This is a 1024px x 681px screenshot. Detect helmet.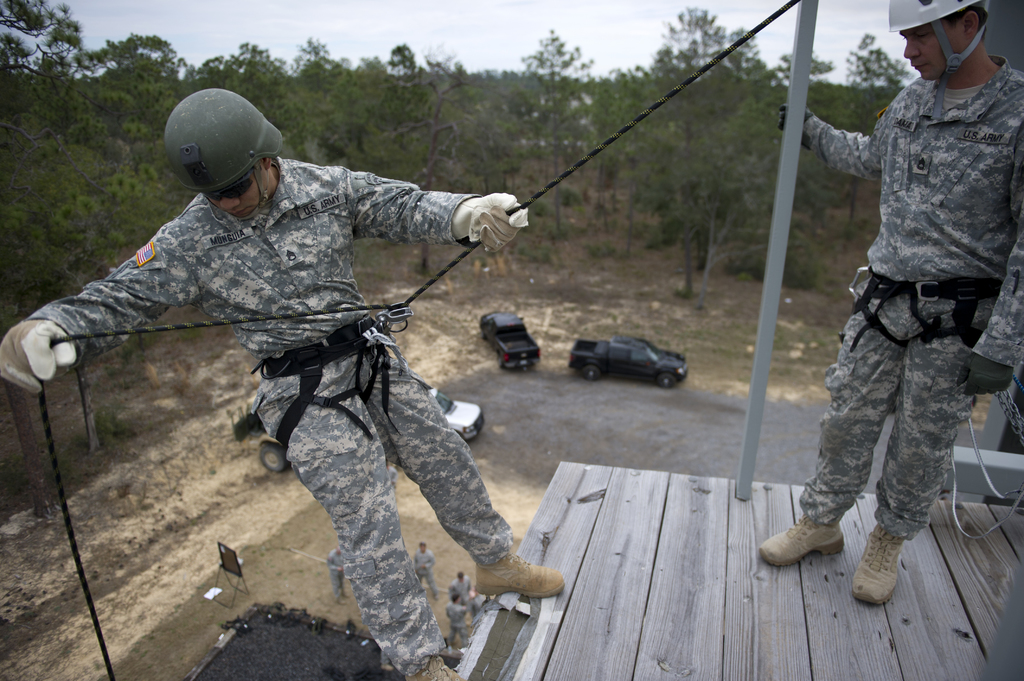
x1=170, y1=87, x2=287, y2=224.
